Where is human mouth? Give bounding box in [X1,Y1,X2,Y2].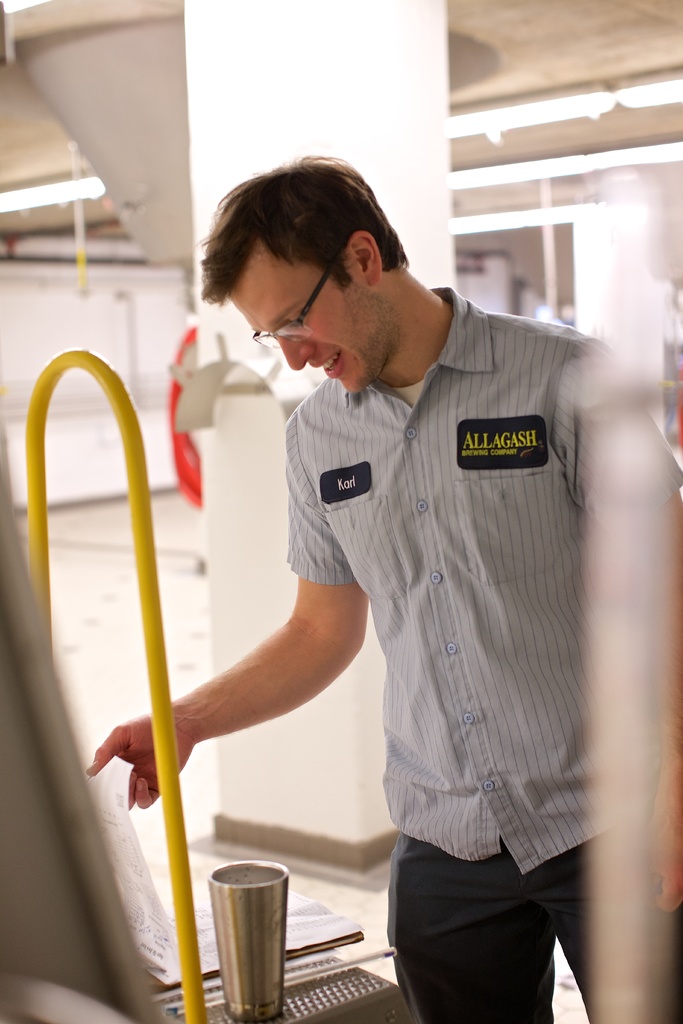
[310,349,340,378].
